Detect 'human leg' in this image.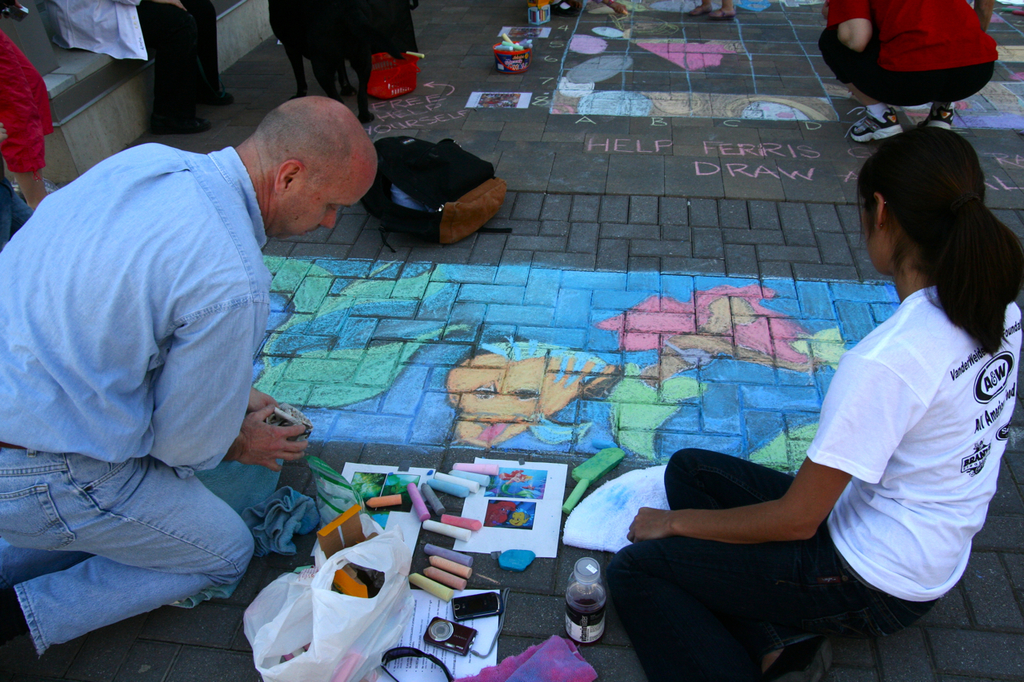
Detection: {"x1": 597, "y1": 447, "x2": 952, "y2": 681}.
